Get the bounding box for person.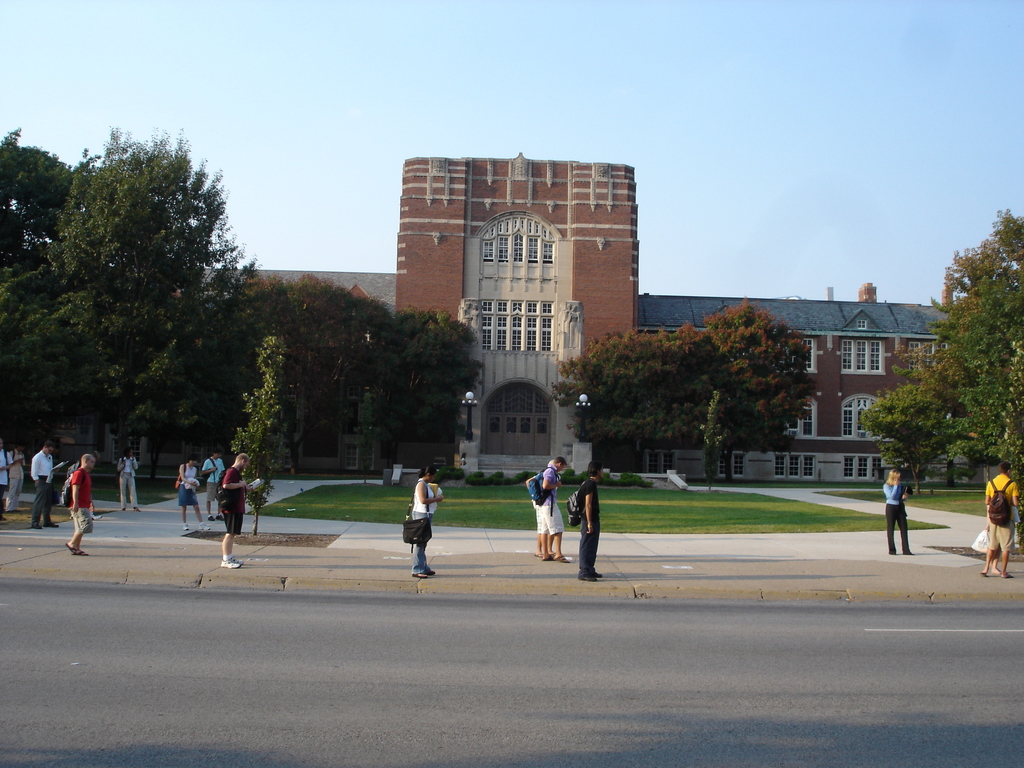
x1=985, y1=462, x2=1023, y2=577.
